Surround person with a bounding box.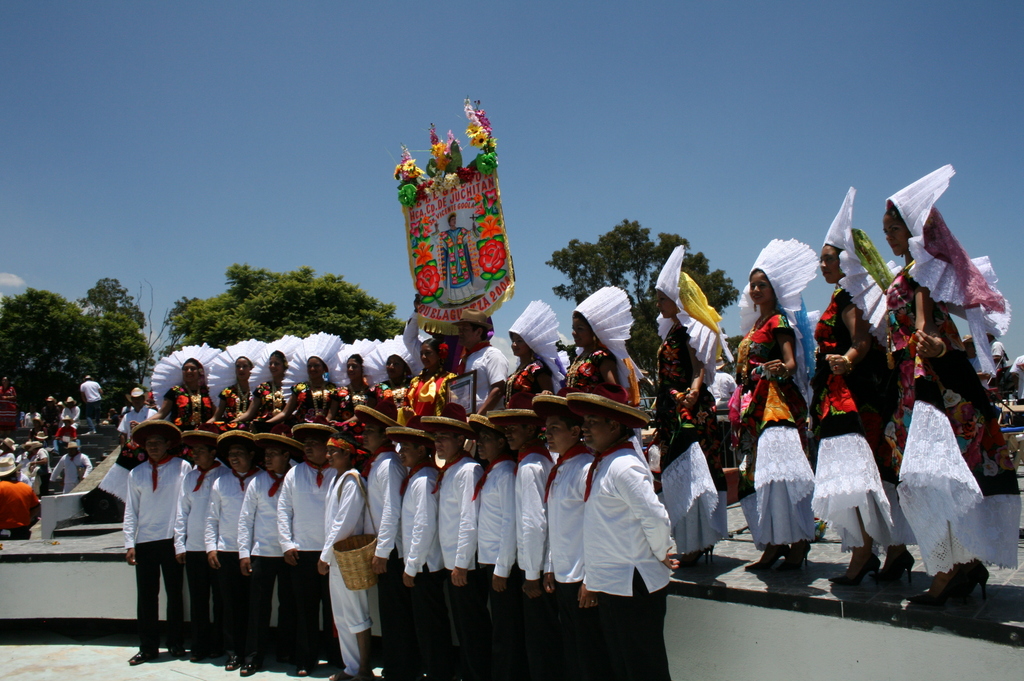
(304, 426, 373, 677).
